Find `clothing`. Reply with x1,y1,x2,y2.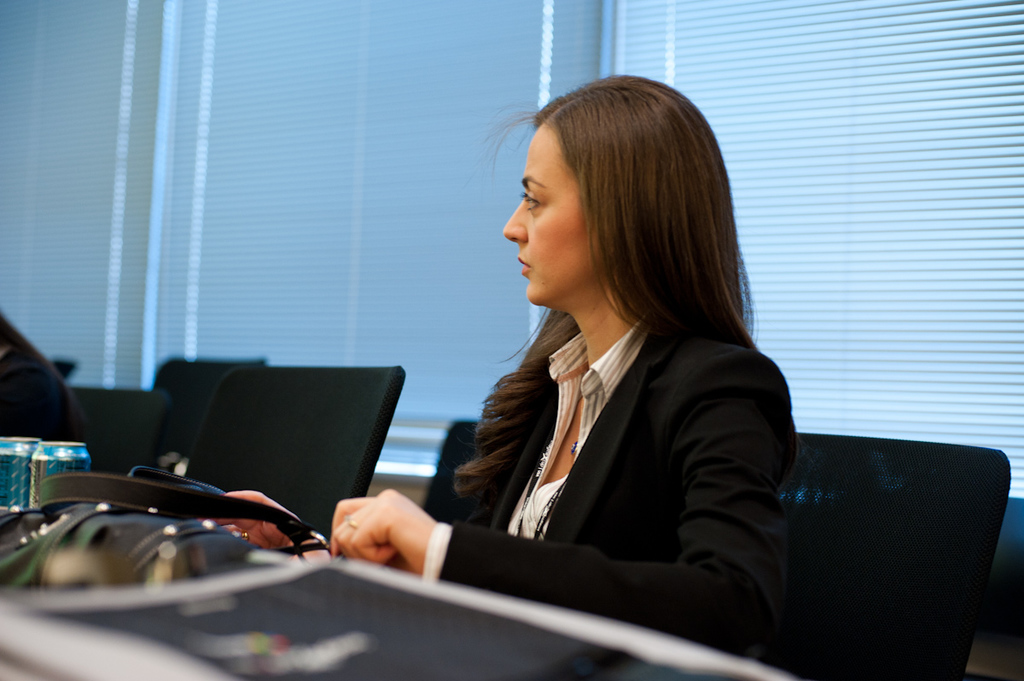
506,317,648,537.
